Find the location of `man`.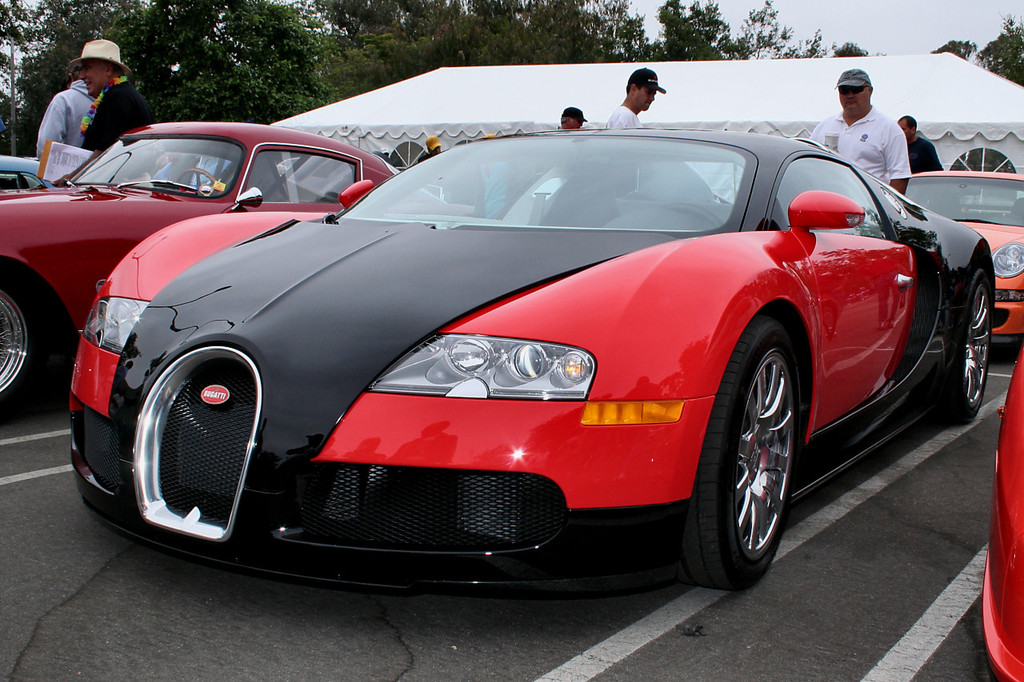
Location: x1=562, y1=108, x2=586, y2=128.
